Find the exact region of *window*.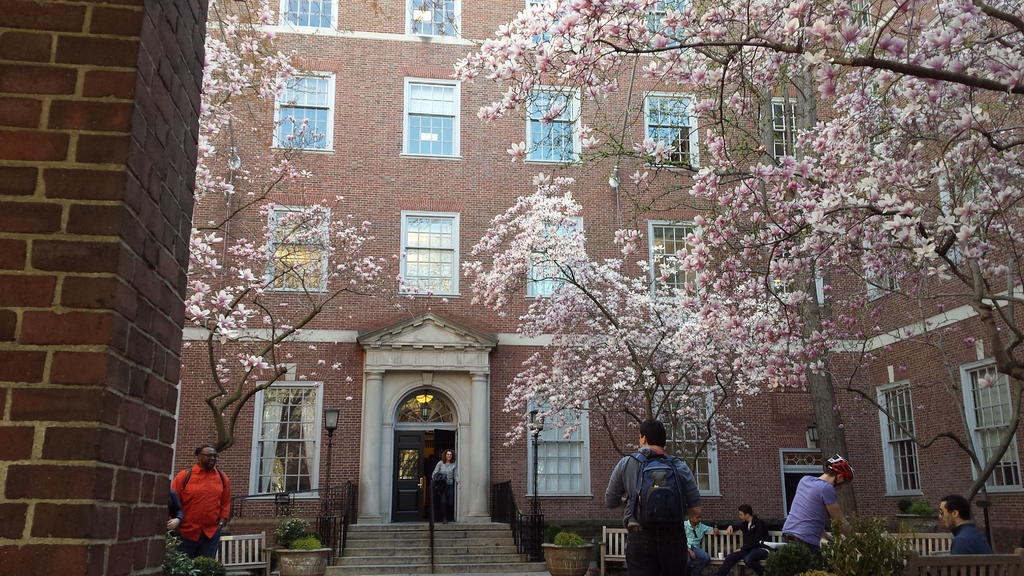
Exact region: locate(399, 76, 461, 152).
